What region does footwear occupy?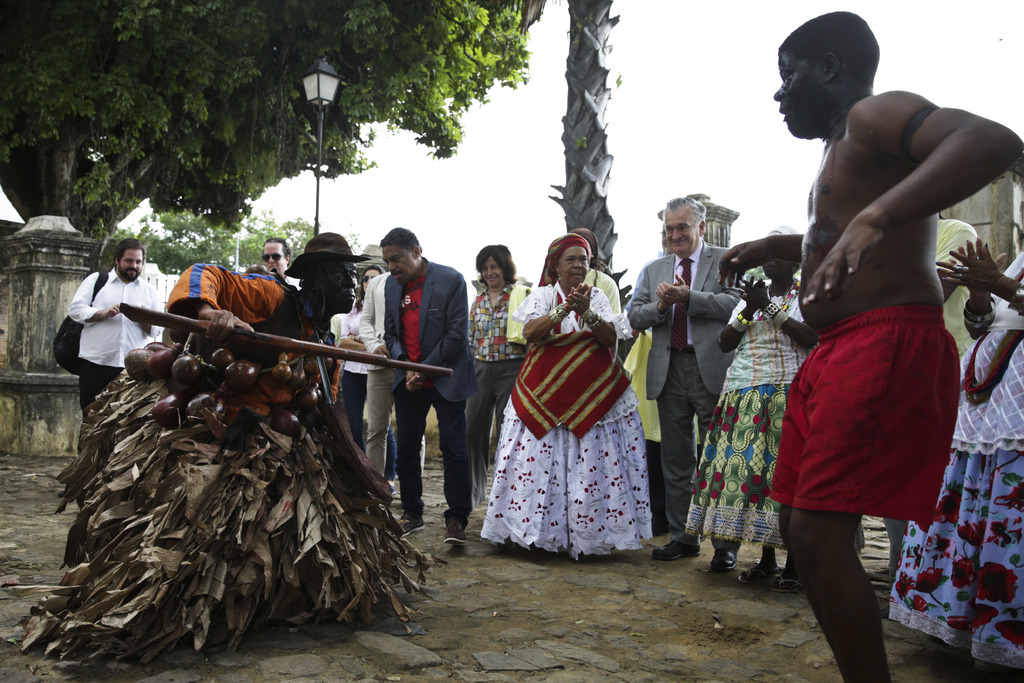
x1=706, y1=546, x2=740, y2=572.
